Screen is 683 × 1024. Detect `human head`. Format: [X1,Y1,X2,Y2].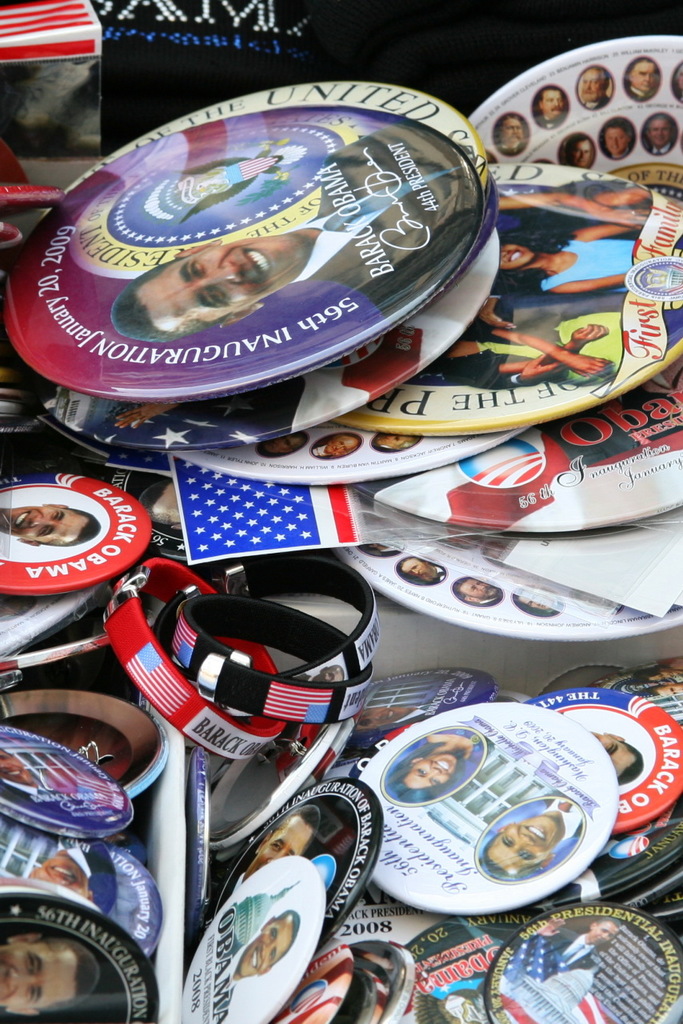
[537,82,570,123].
